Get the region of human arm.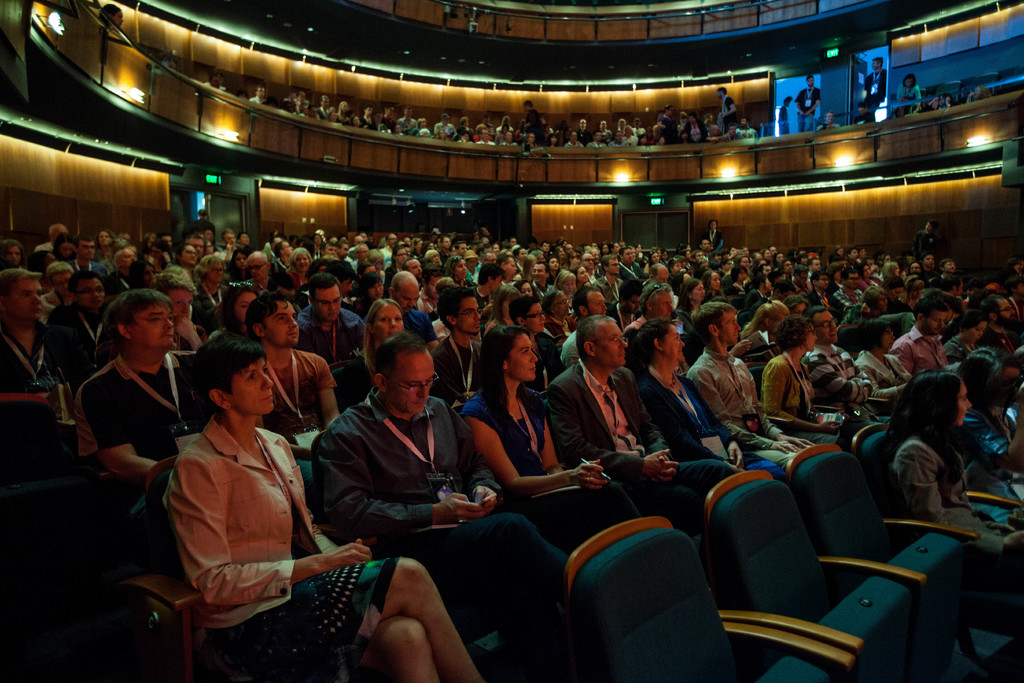
<region>727, 336, 757, 358</region>.
